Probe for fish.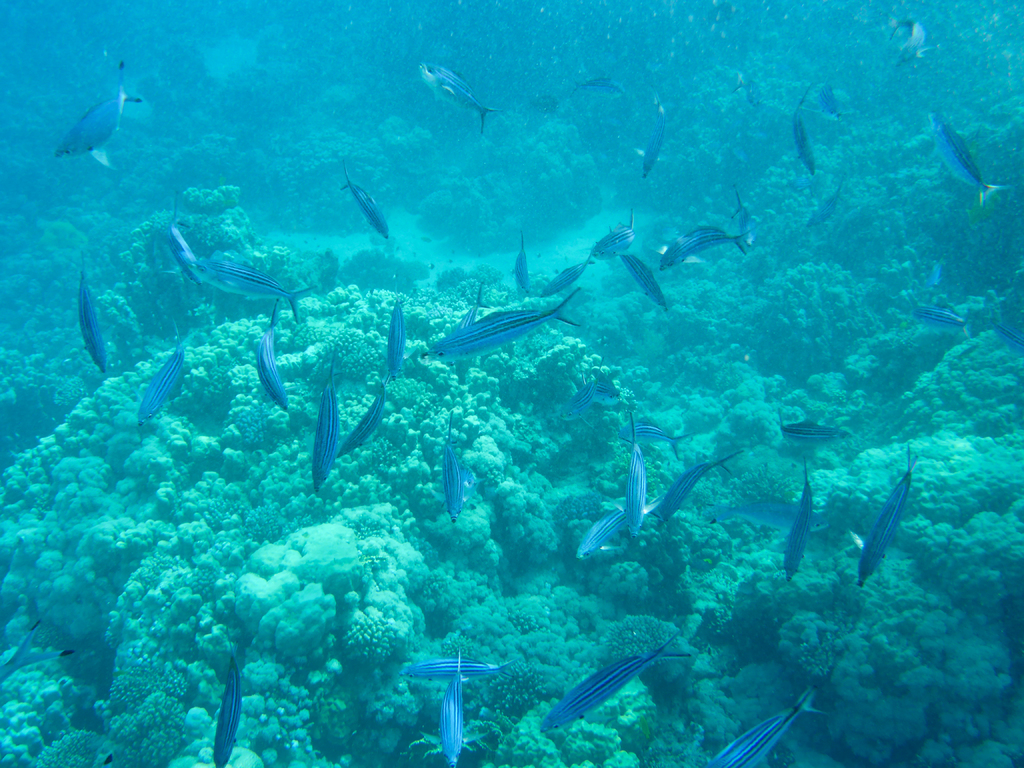
Probe result: <box>407,659,520,681</box>.
